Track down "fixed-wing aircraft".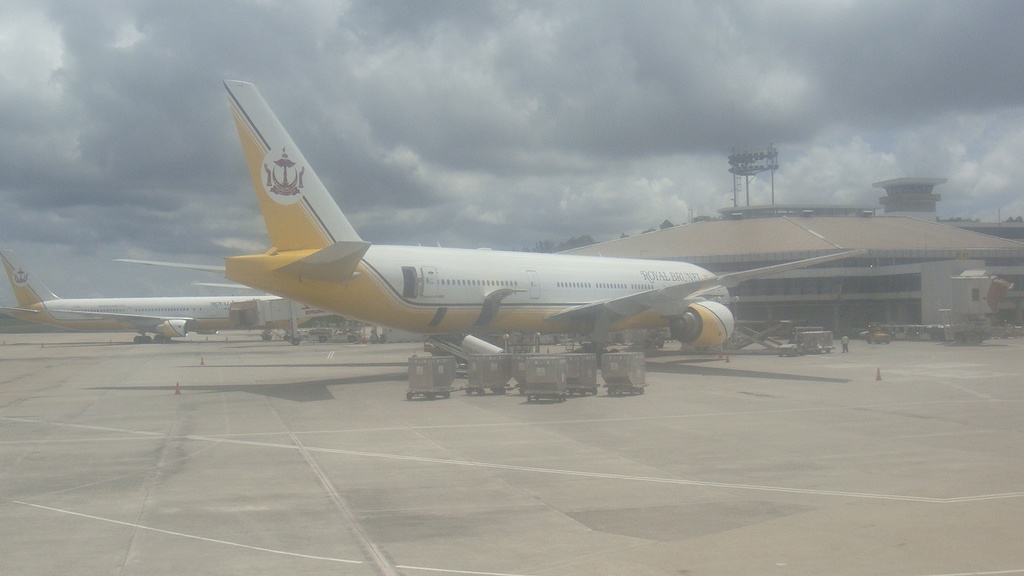
Tracked to l=121, t=78, r=860, b=359.
